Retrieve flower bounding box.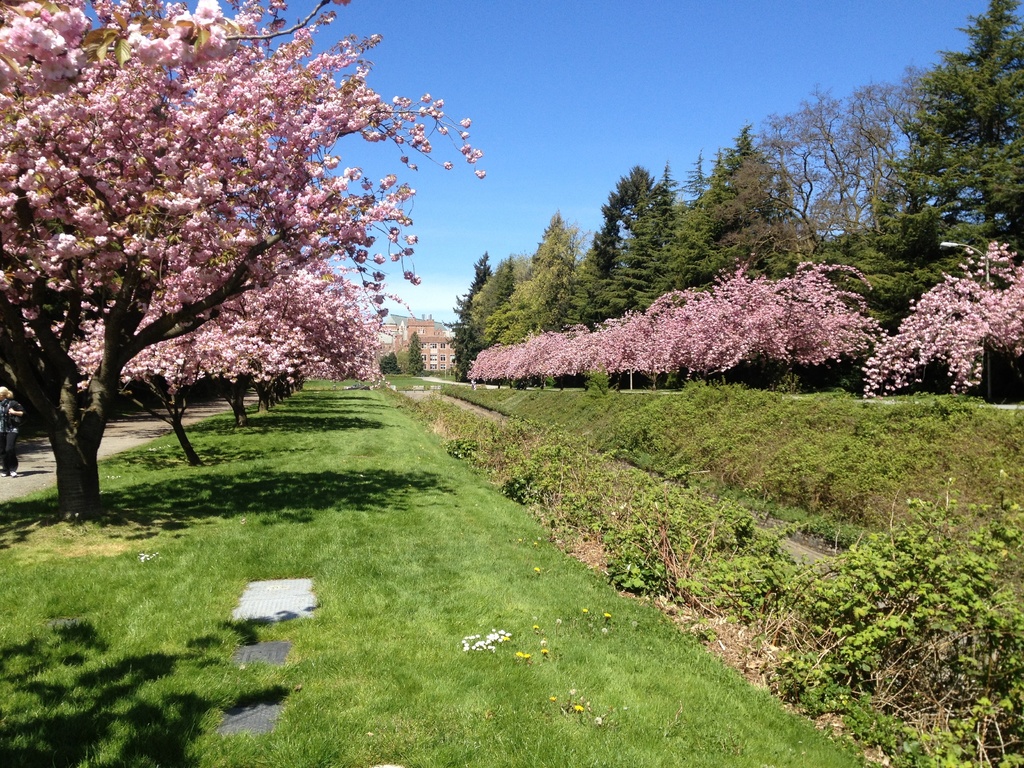
Bounding box: left=540, top=648, right=550, bottom=654.
